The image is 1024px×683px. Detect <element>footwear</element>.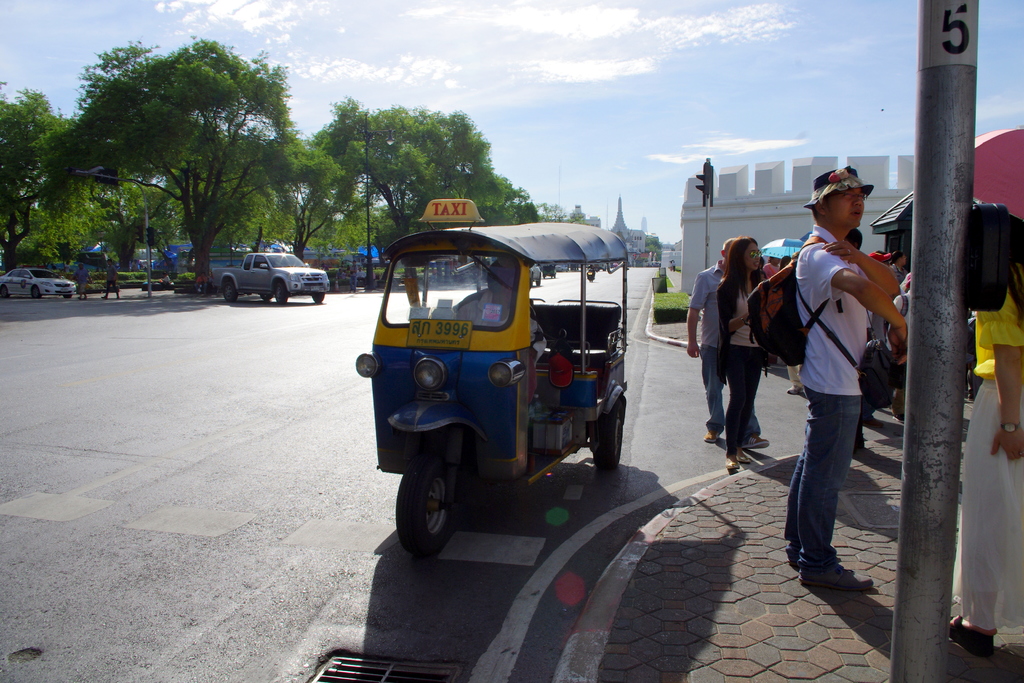
Detection: [x1=737, y1=446, x2=753, y2=462].
